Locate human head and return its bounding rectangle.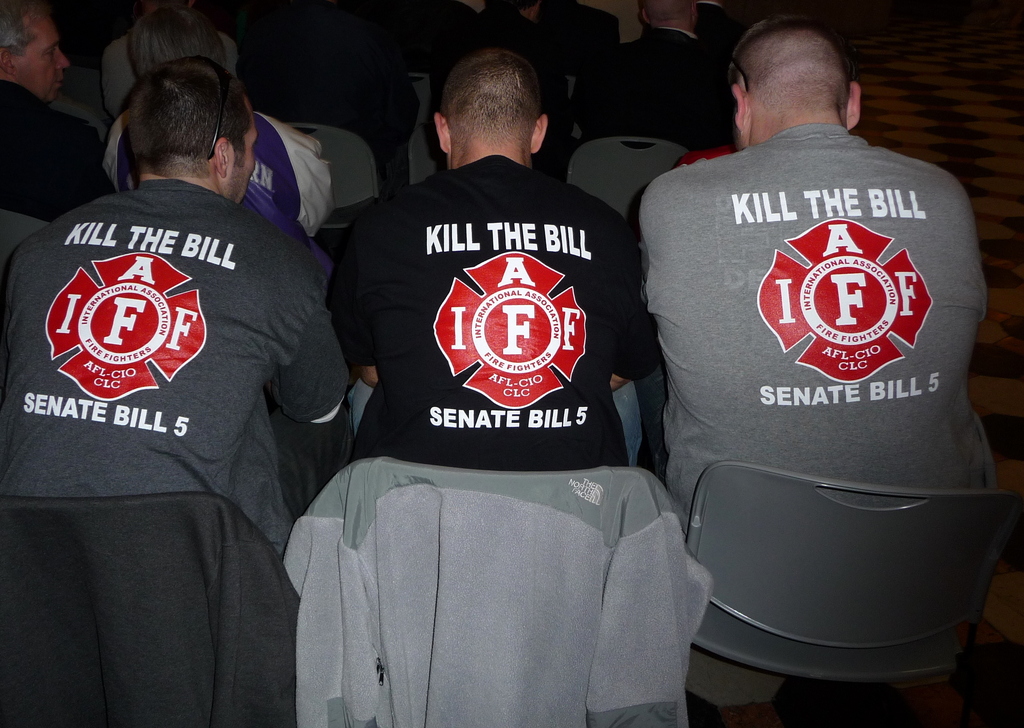
select_region(641, 0, 698, 24).
